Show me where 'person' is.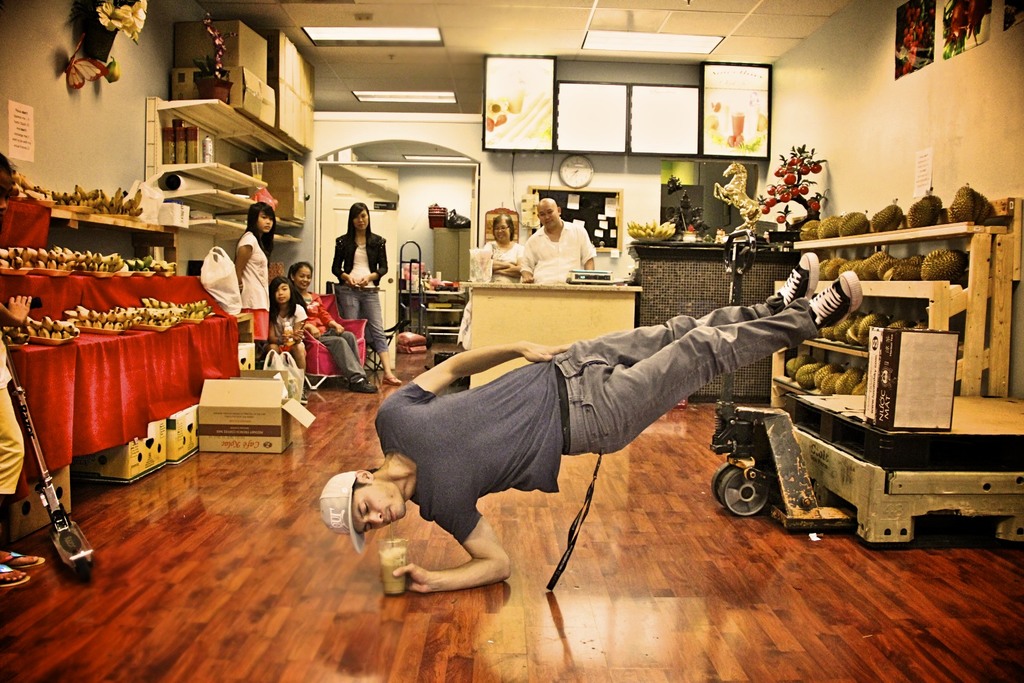
'person' is at {"x1": 512, "y1": 188, "x2": 597, "y2": 292}.
